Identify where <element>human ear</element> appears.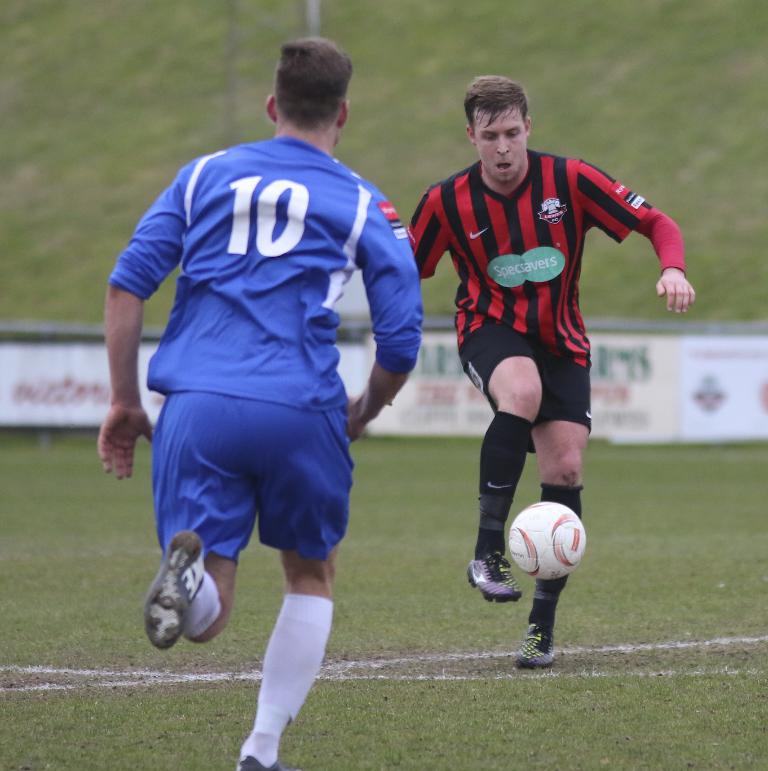
Appears at x1=266, y1=94, x2=276, y2=120.
